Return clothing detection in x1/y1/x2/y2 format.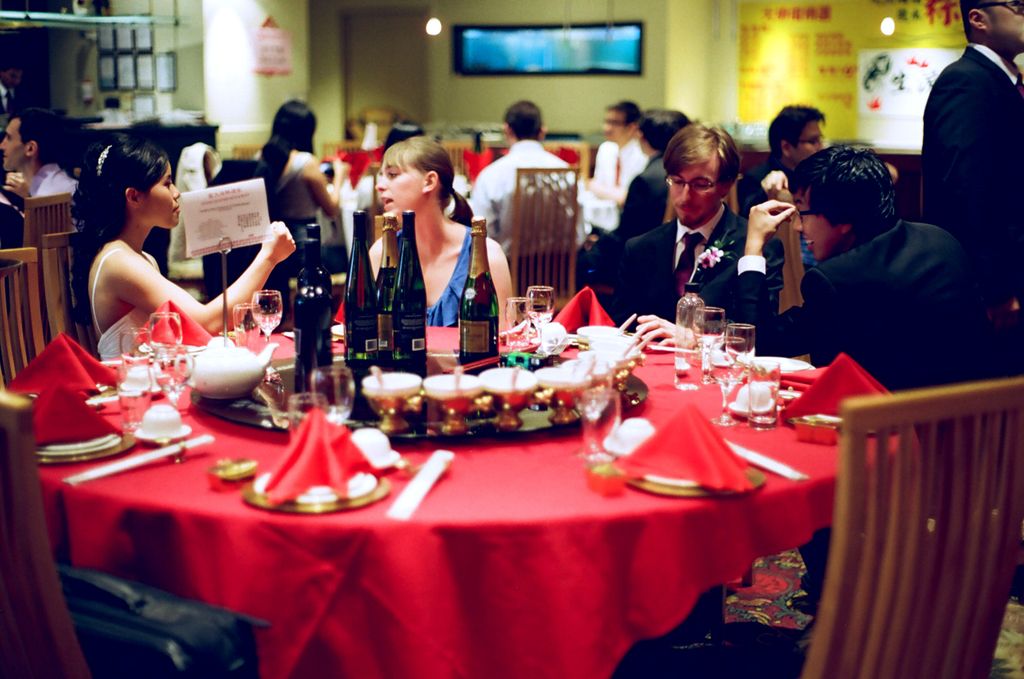
611/202/771/312.
